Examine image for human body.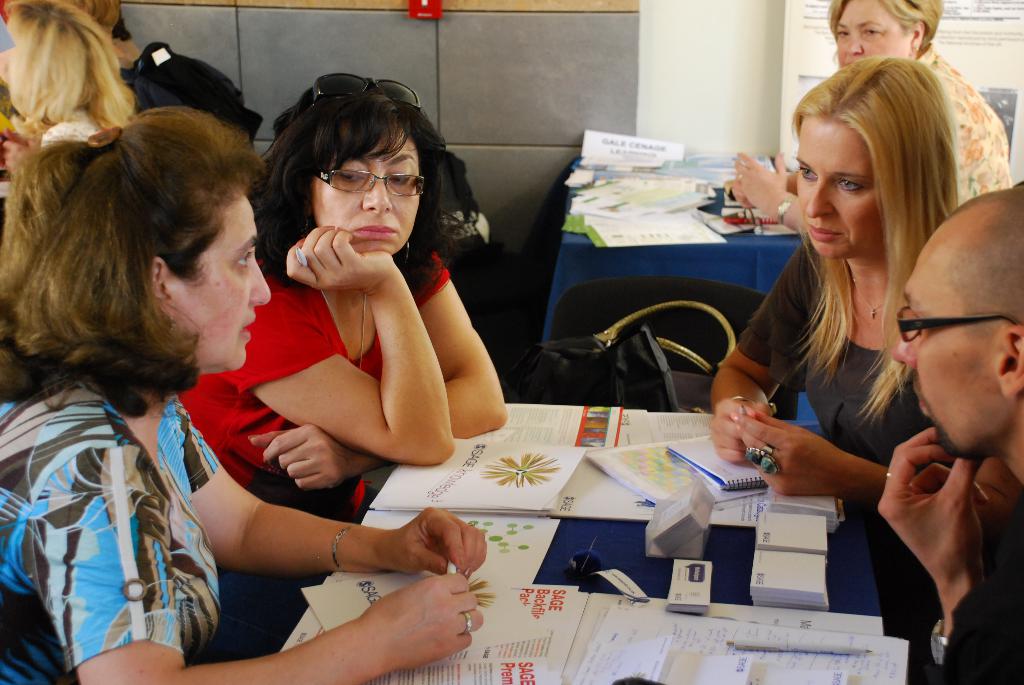
Examination result: x1=0 y1=102 x2=489 y2=684.
